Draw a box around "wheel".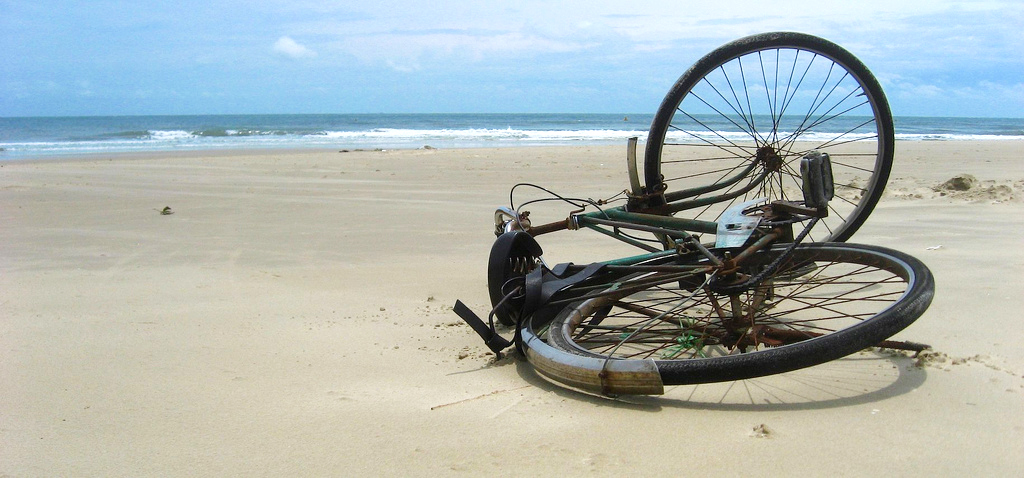
[left=548, top=241, right=933, bottom=384].
